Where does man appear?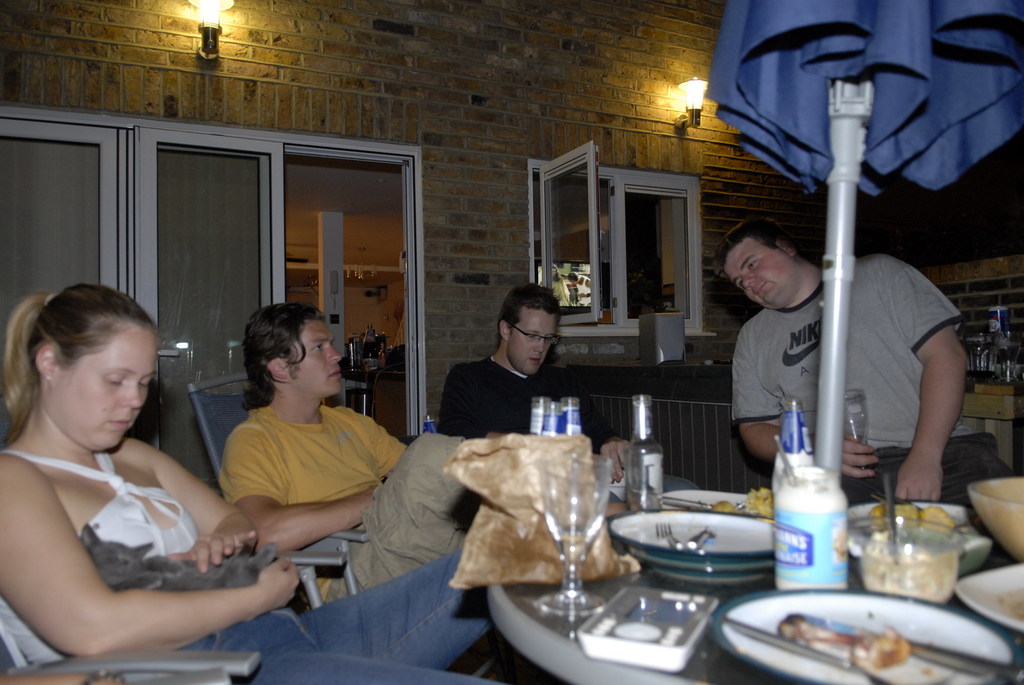
Appears at [x1=222, y1=302, x2=467, y2=606].
